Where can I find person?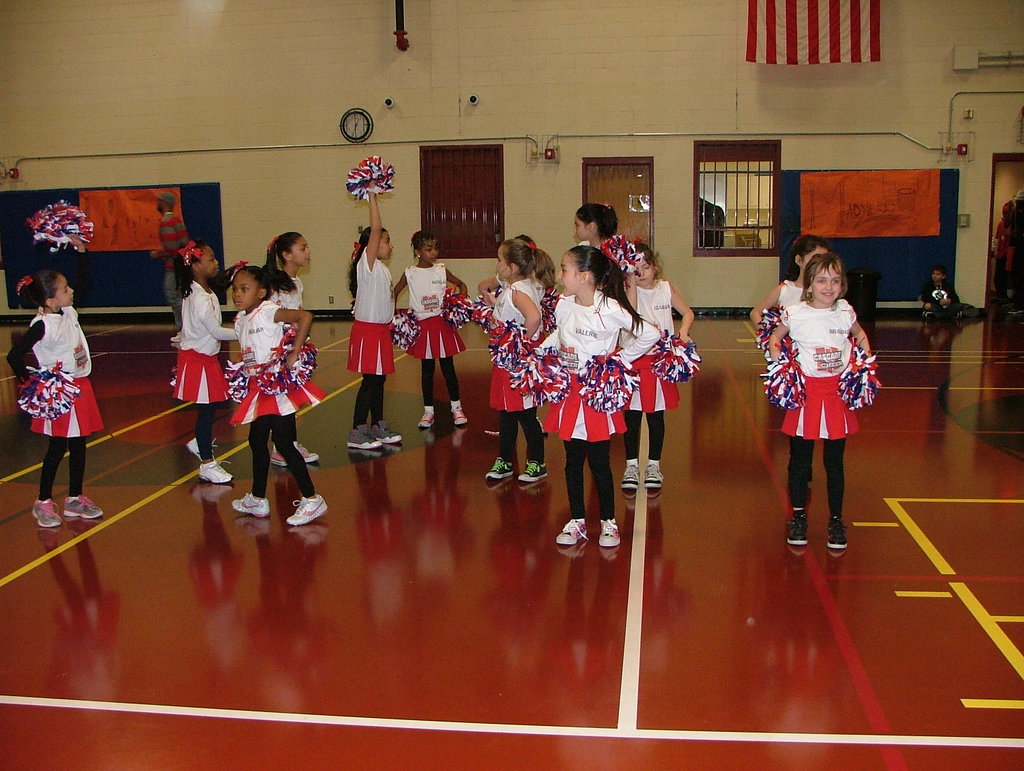
You can find it at rect(531, 246, 666, 554).
